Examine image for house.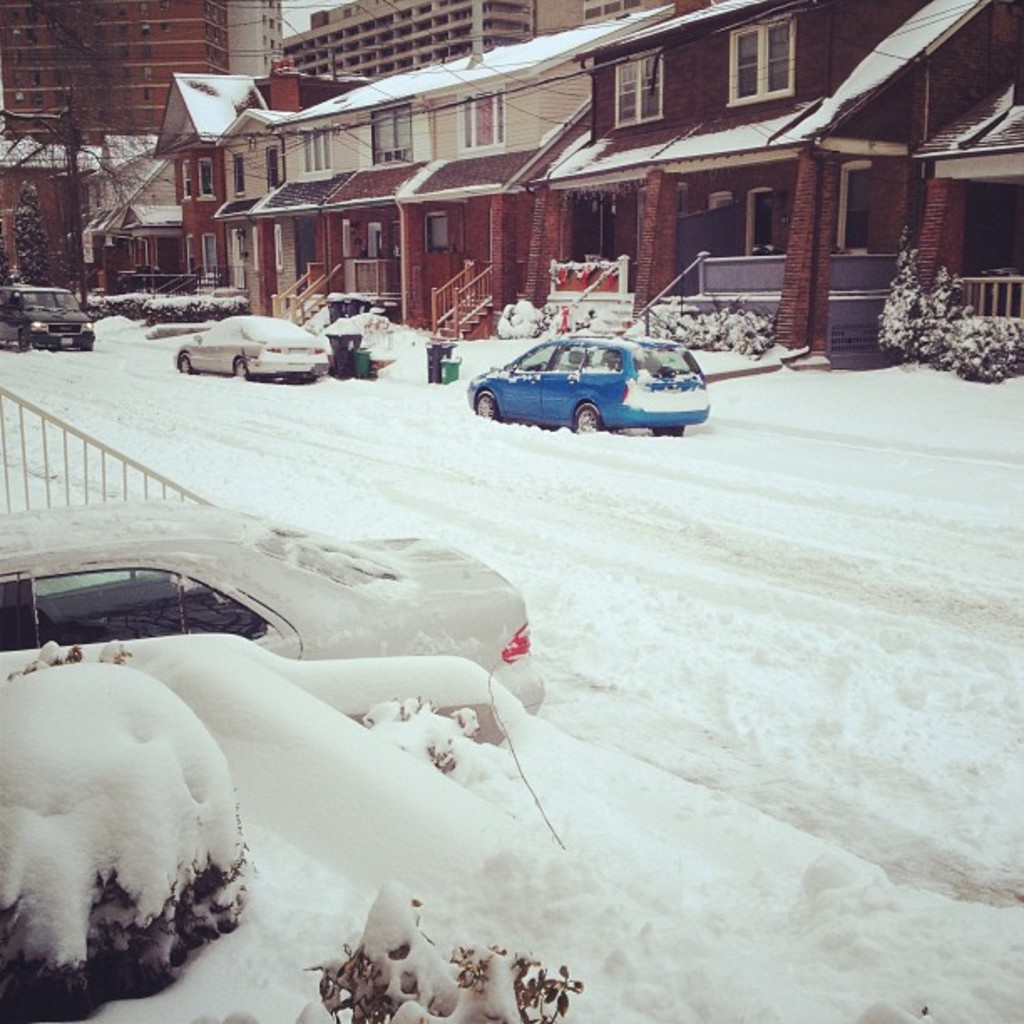
Examination result: (515, 0, 1022, 358).
